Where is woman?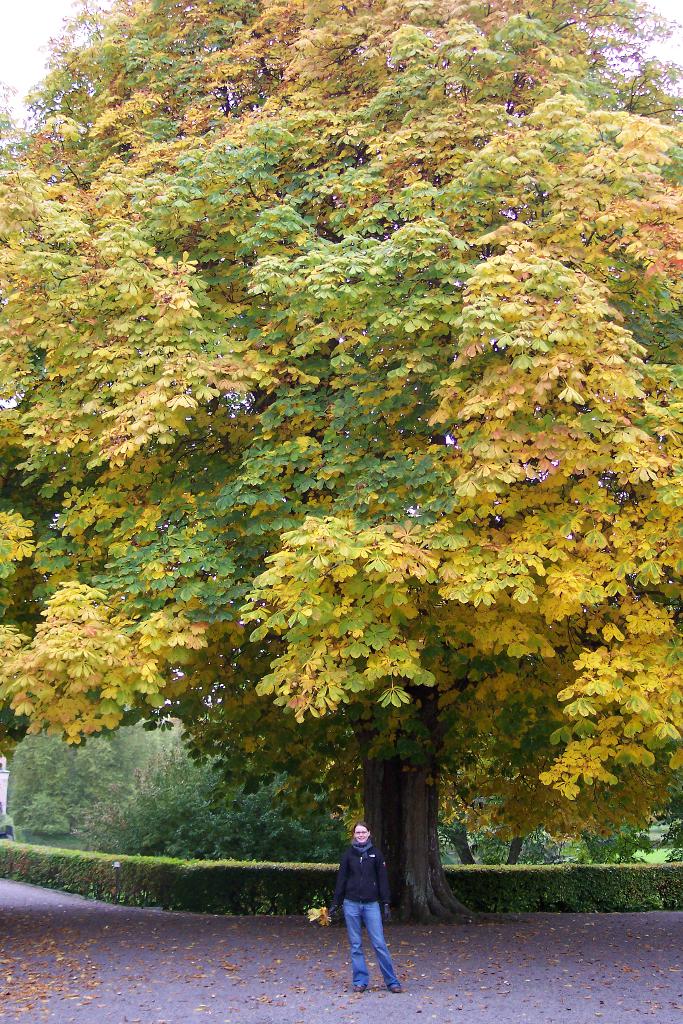
{"left": 340, "top": 817, "right": 395, "bottom": 994}.
